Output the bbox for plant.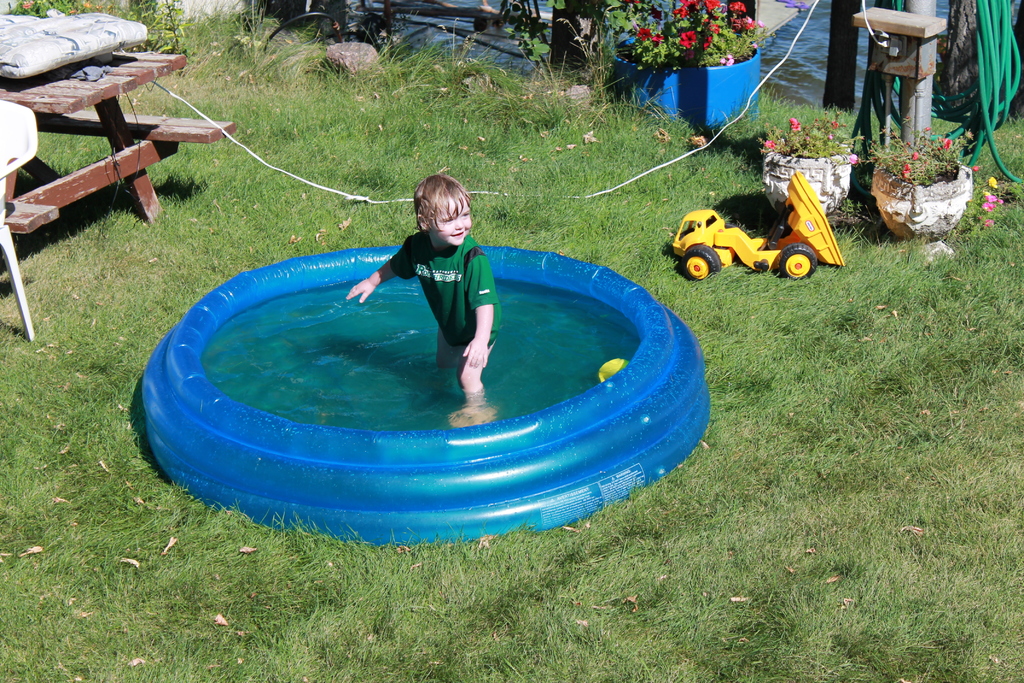
locate(754, 115, 859, 167).
